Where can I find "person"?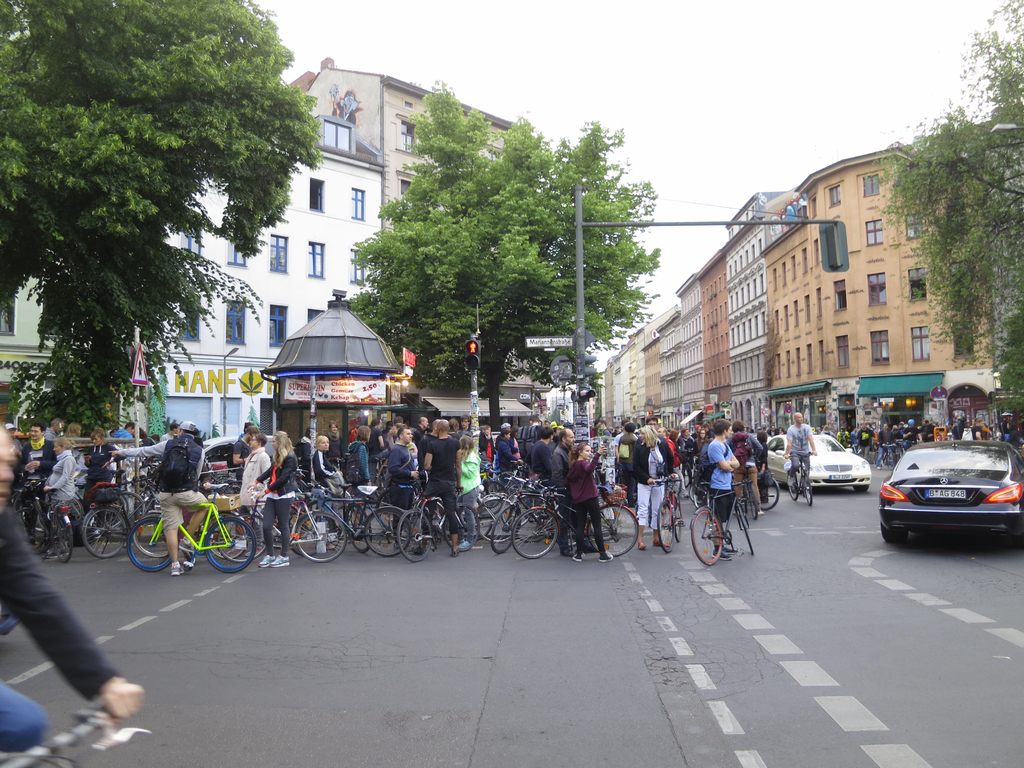
You can find it at [left=157, top=423, right=179, bottom=441].
